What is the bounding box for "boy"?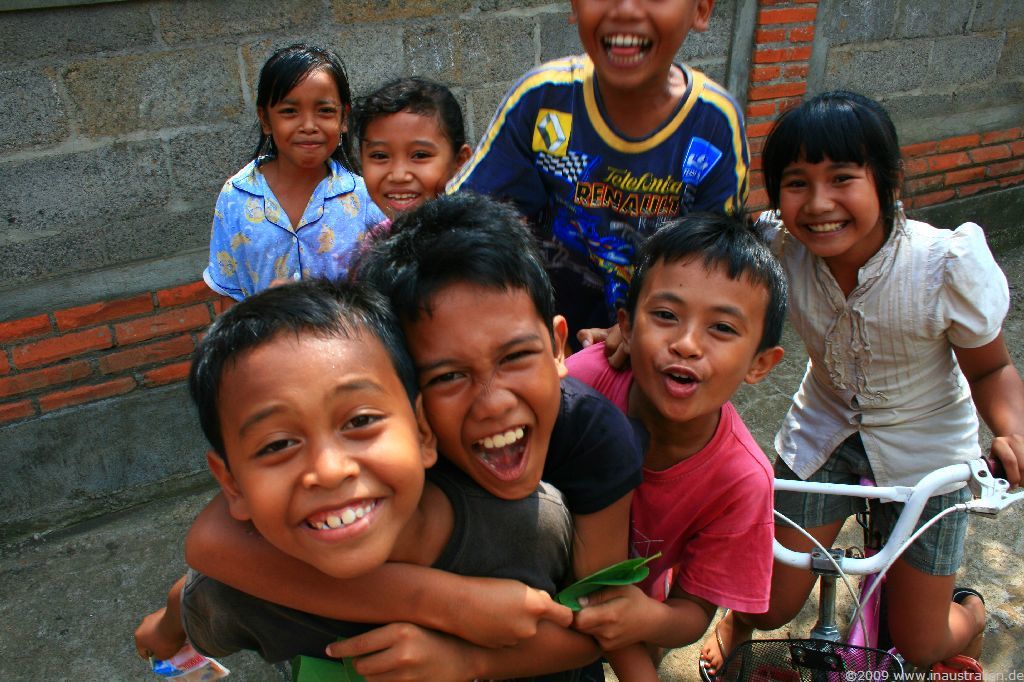
Rect(181, 191, 660, 678).
